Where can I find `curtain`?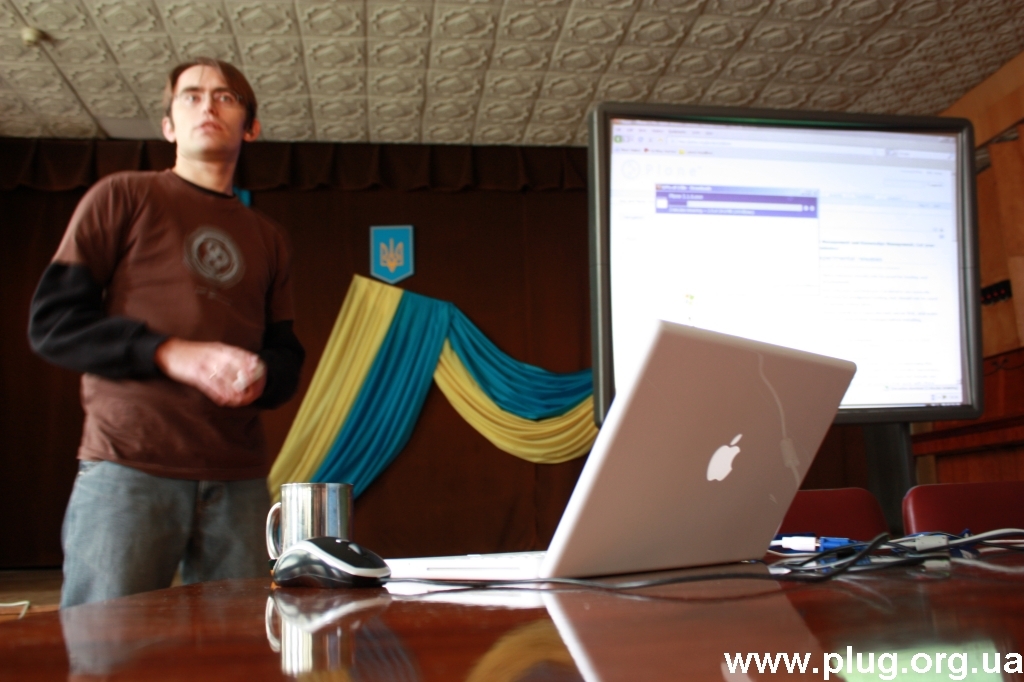
You can find it at 255/270/596/504.
